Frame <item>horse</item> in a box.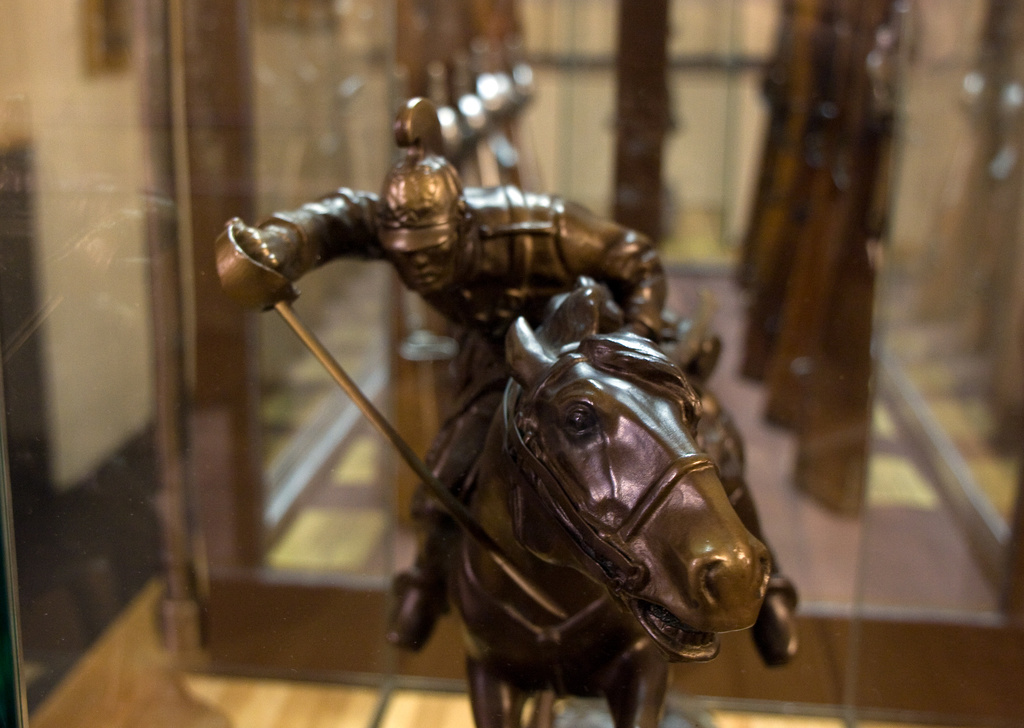
<region>440, 280, 775, 727</region>.
